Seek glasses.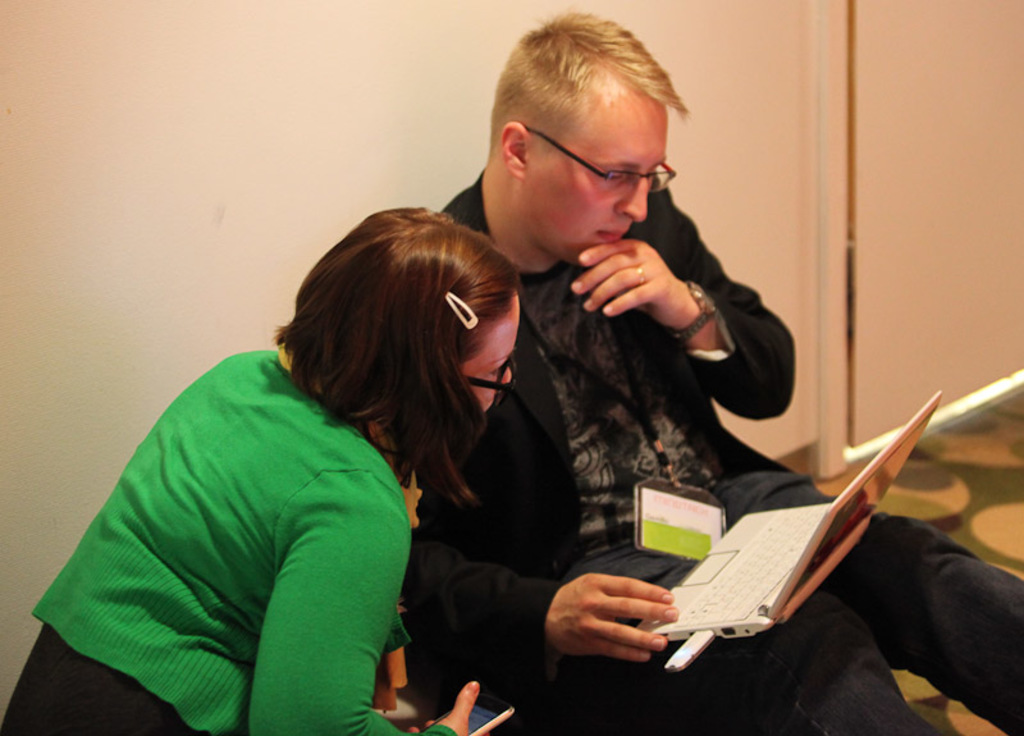
left=453, top=357, right=520, bottom=403.
